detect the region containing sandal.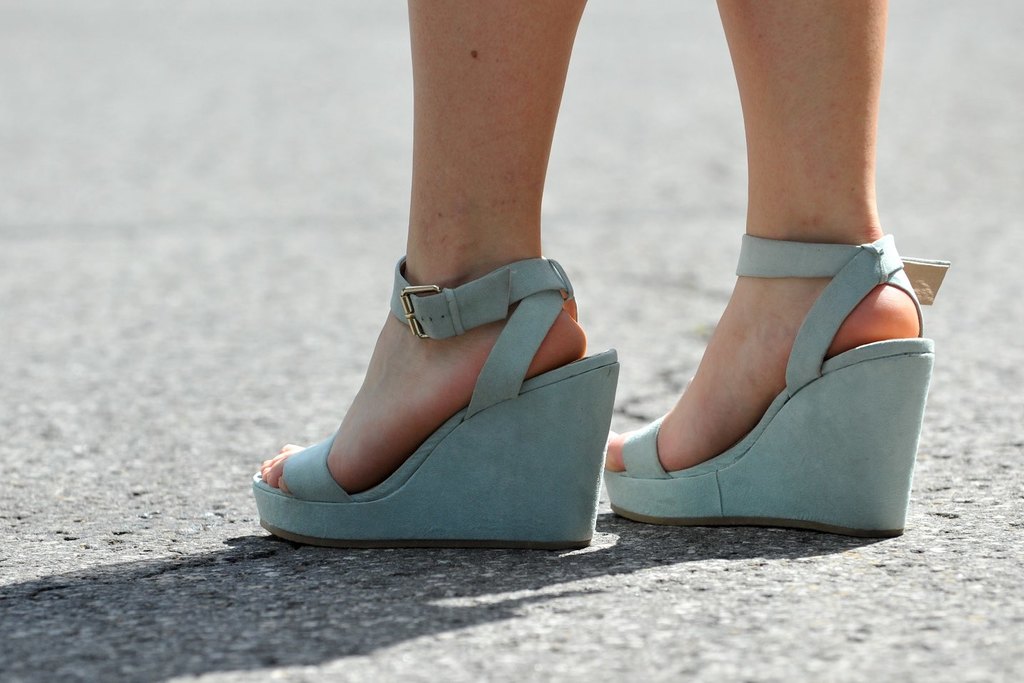
region(252, 261, 616, 544).
